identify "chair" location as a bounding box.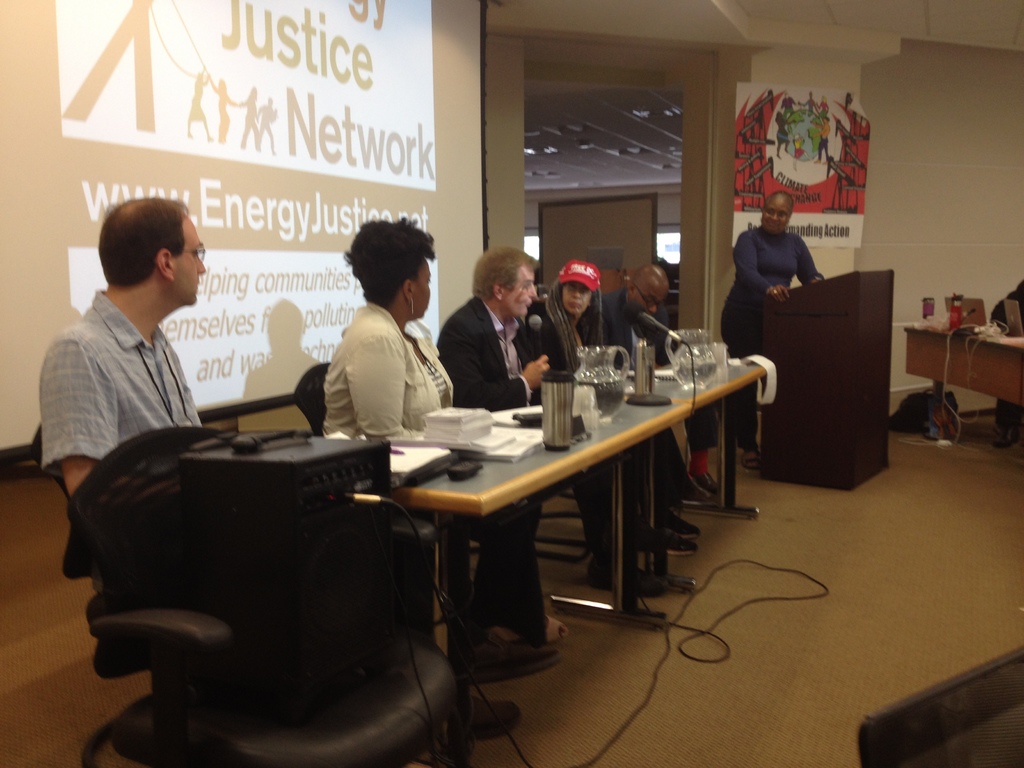
locate(33, 422, 65, 498).
